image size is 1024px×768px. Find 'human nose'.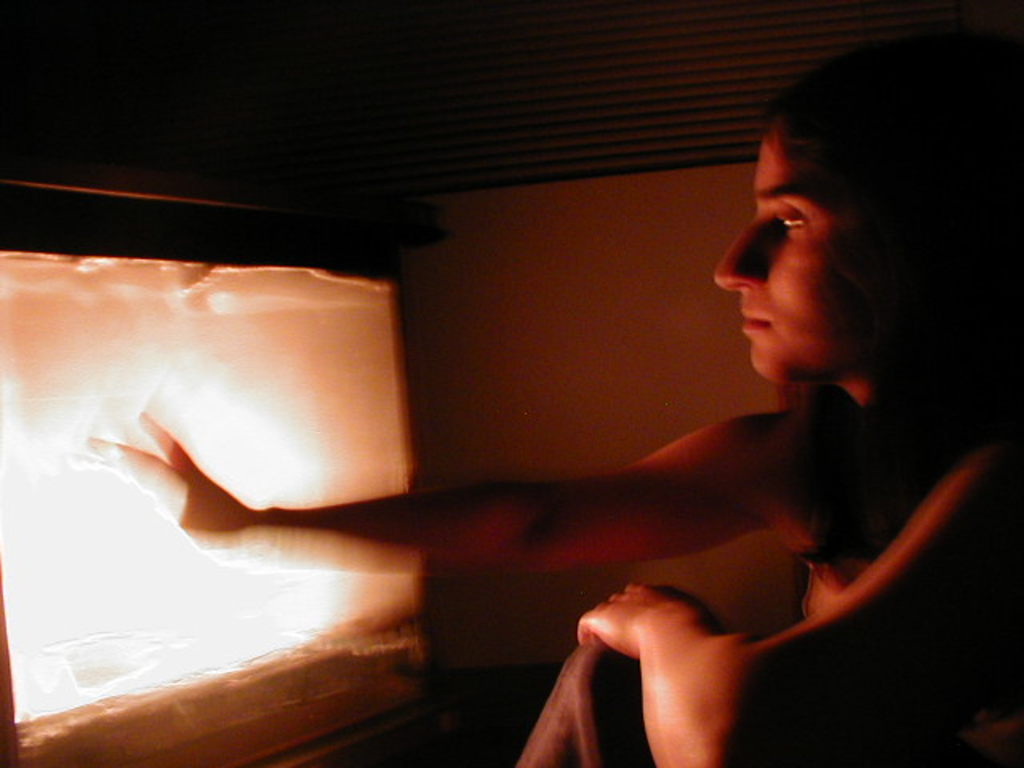
714 214 762 291.
